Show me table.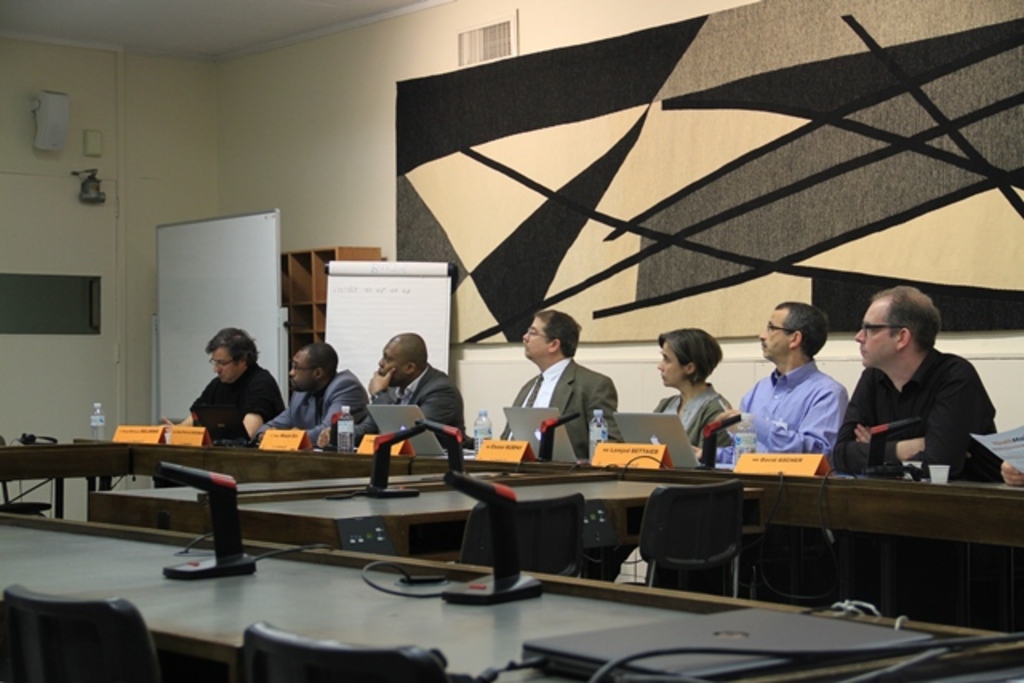
table is here: [left=70, top=435, right=1022, bottom=603].
